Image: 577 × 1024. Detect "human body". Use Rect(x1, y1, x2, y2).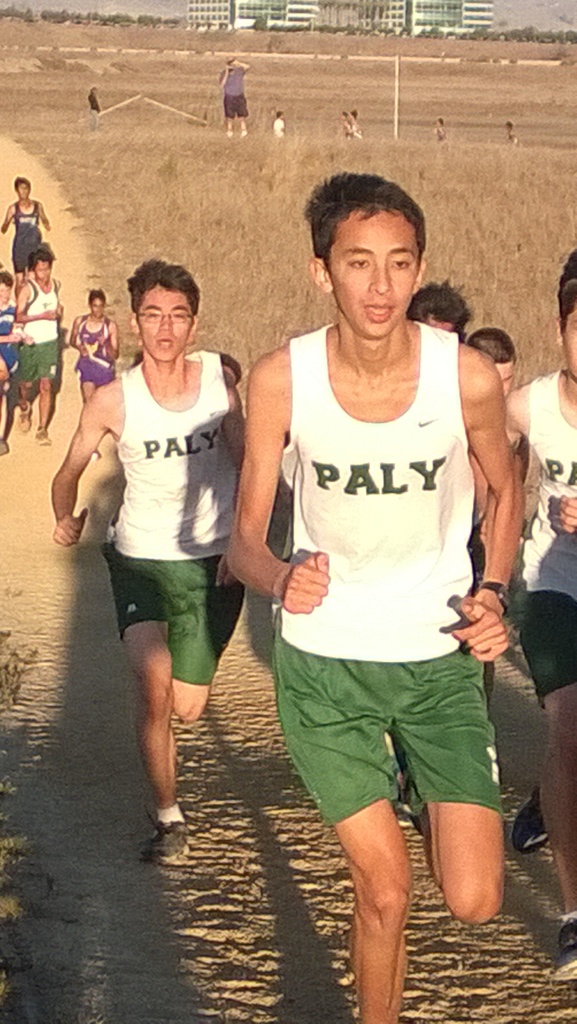
Rect(62, 257, 246, 852).
